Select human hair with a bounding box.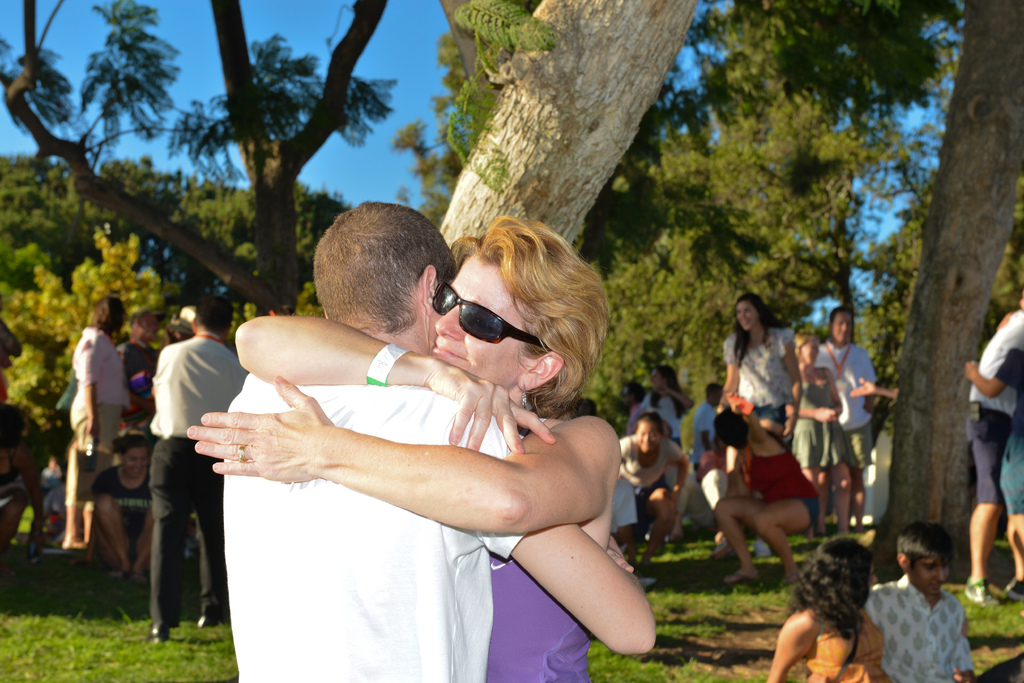
[732,293,788,367].
